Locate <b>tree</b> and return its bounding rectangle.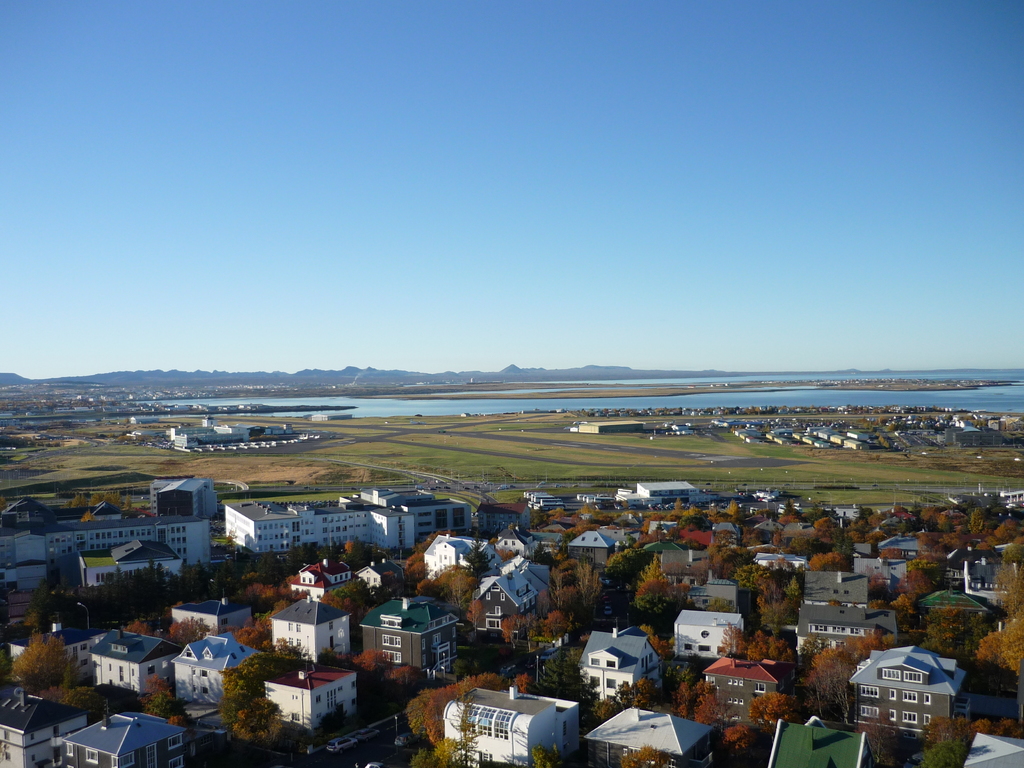
{"left": 460, "top": 669, "right": 509, "bottom": 692}.
